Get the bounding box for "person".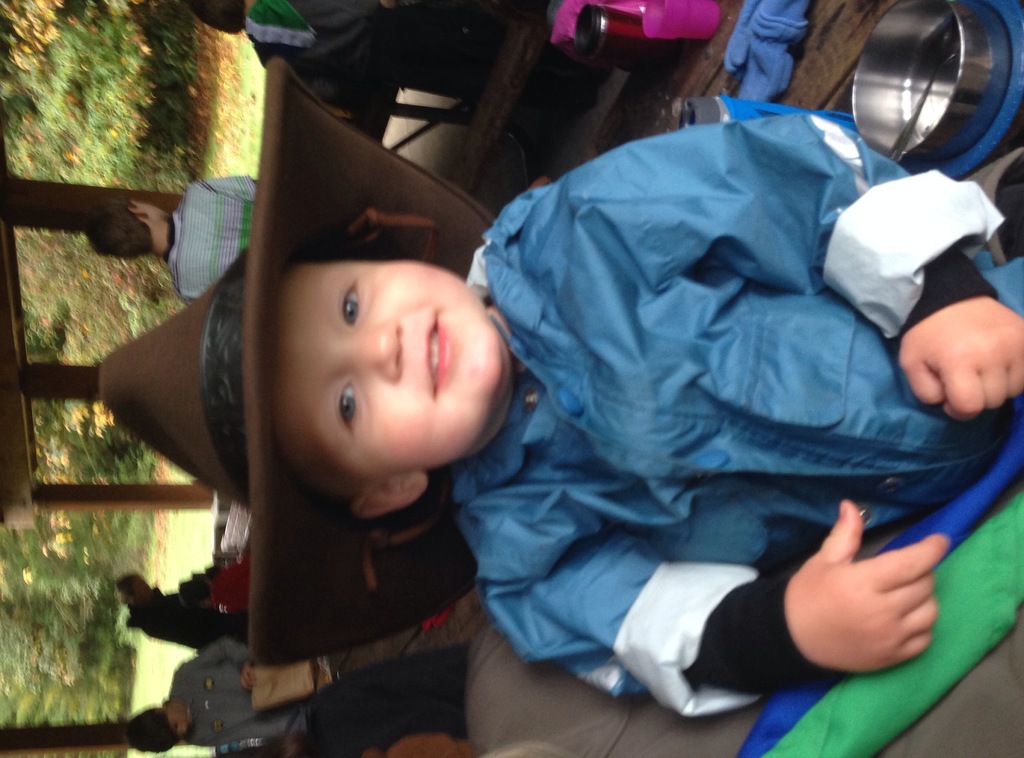
99/111/1023/718.
